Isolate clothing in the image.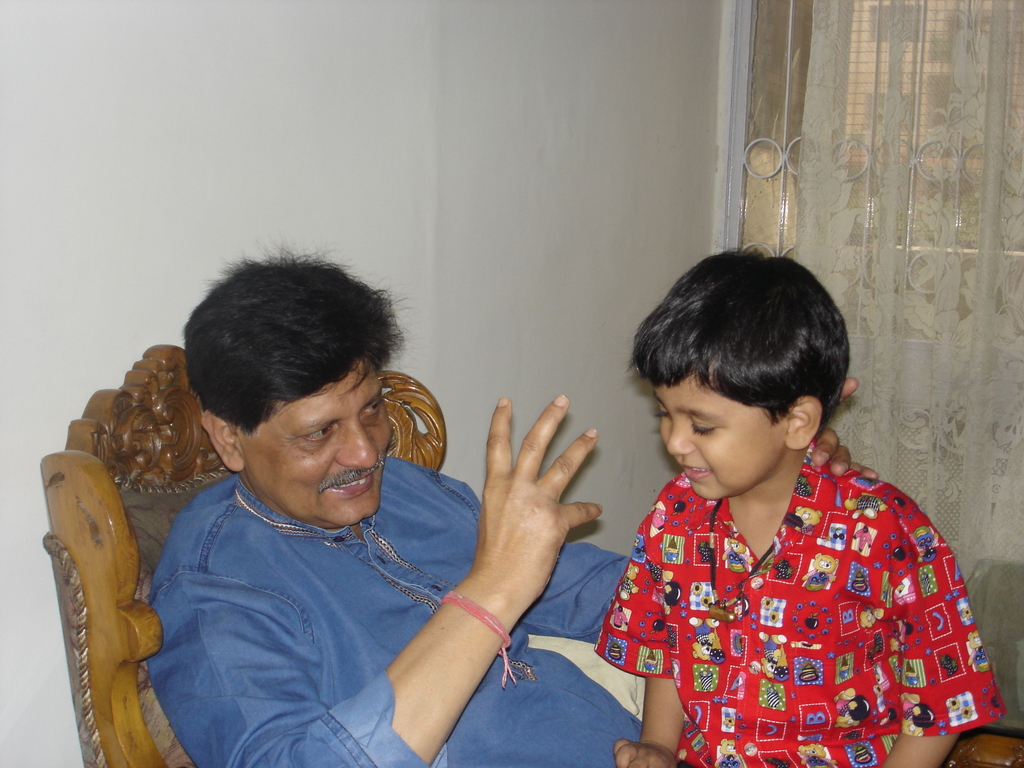
Isolated region: left=591, top=422, right=982, bottom=760.
